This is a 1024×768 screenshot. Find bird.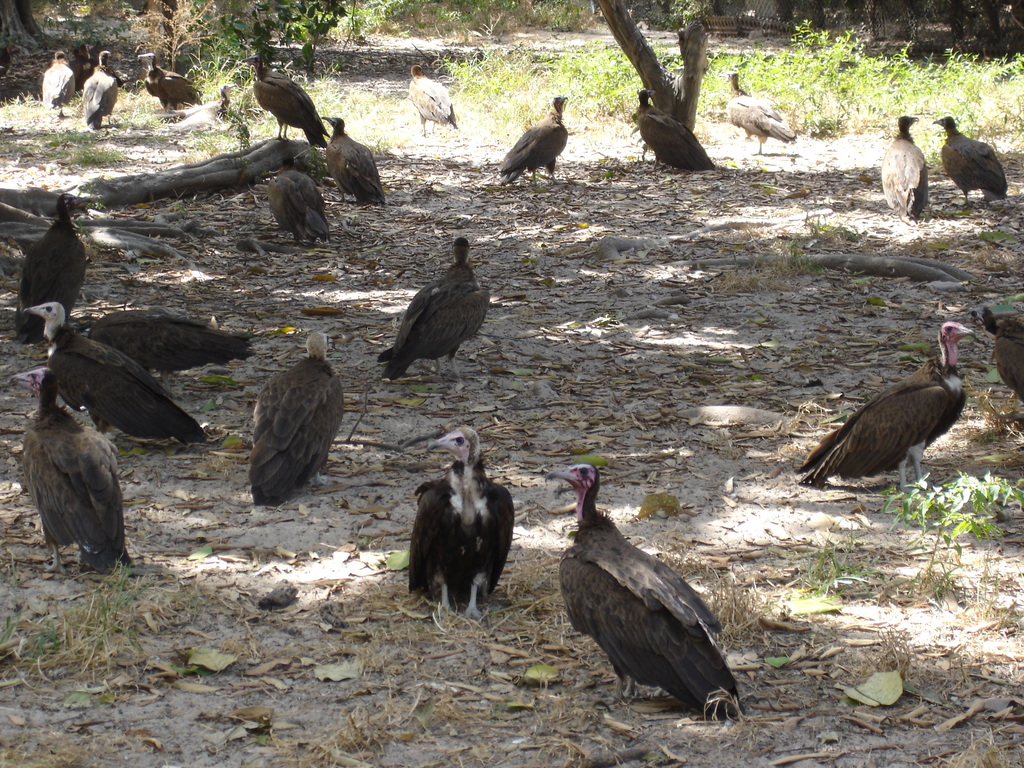
Bounding box: locate(935, 117, 1007, 213).
